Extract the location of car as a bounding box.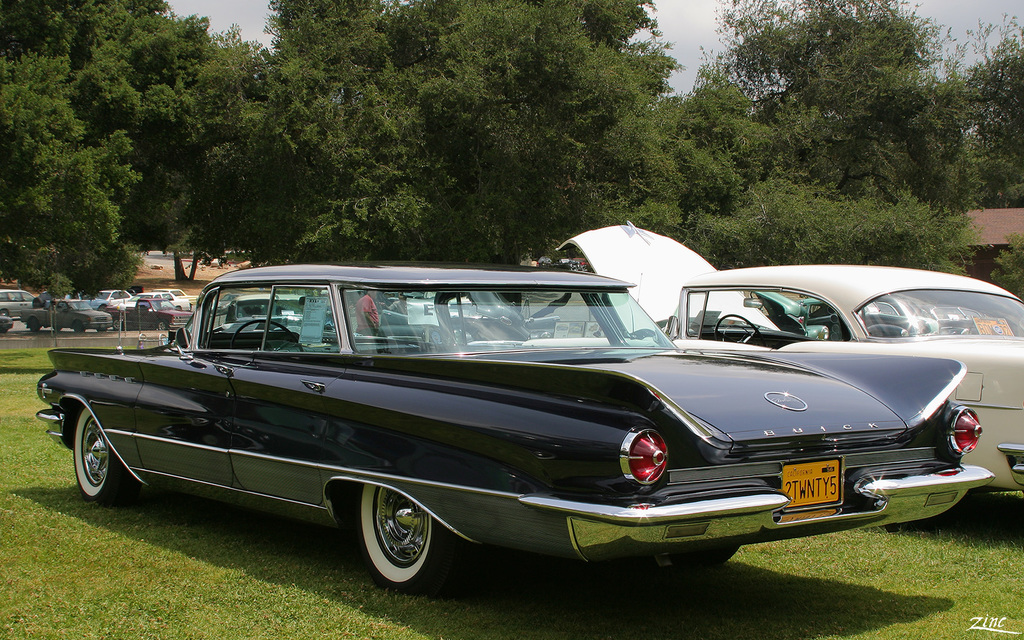
Rect(52, 280, 986, 597).
